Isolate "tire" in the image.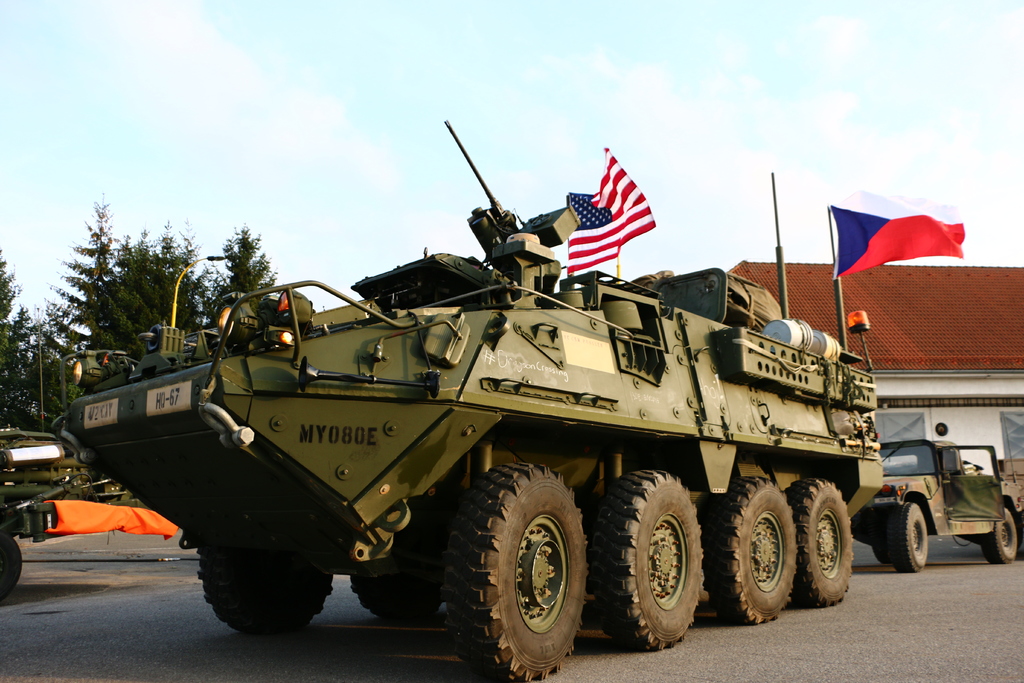
Isolated region: [348,572,451,613].
